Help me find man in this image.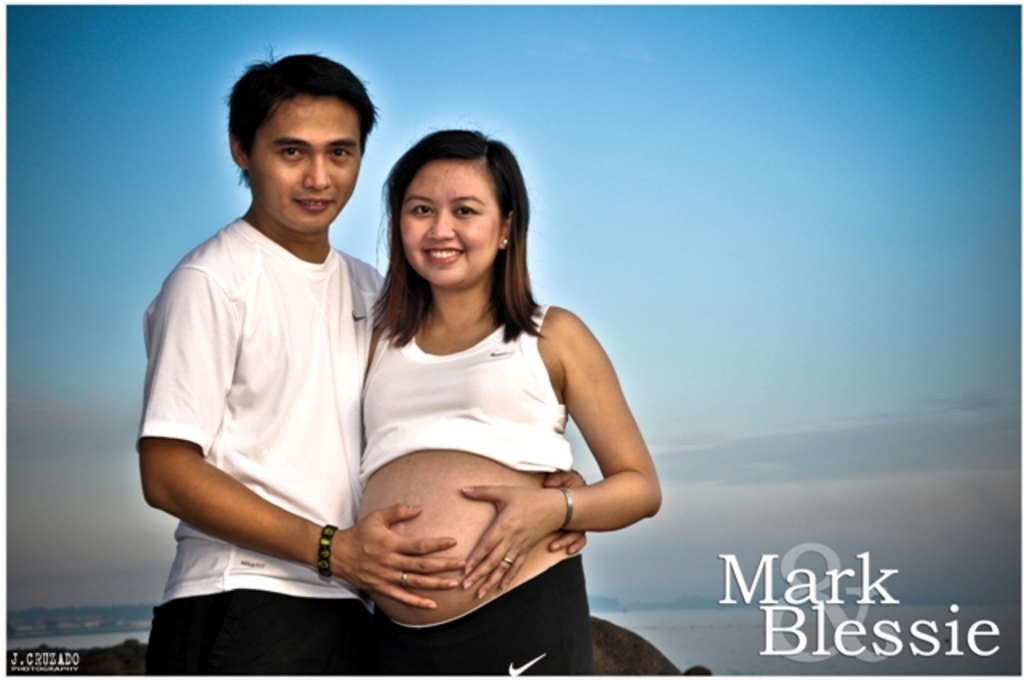
Found it: 139/50/587/678.
